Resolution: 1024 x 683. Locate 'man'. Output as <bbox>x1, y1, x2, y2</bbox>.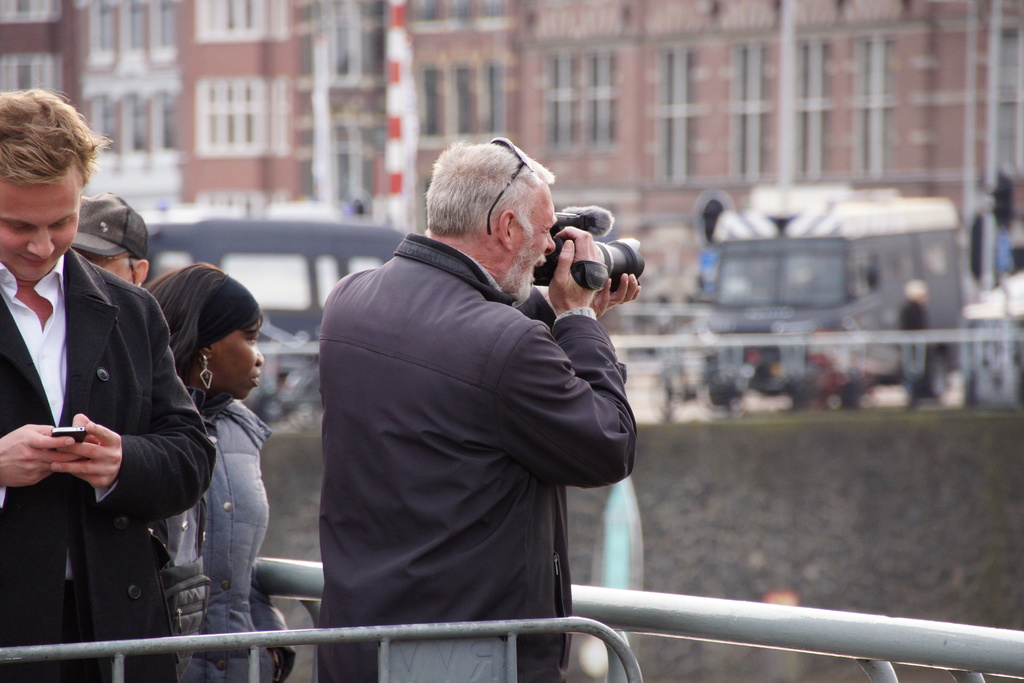
<bbox>319, 146, 641, 682</bbox>.
